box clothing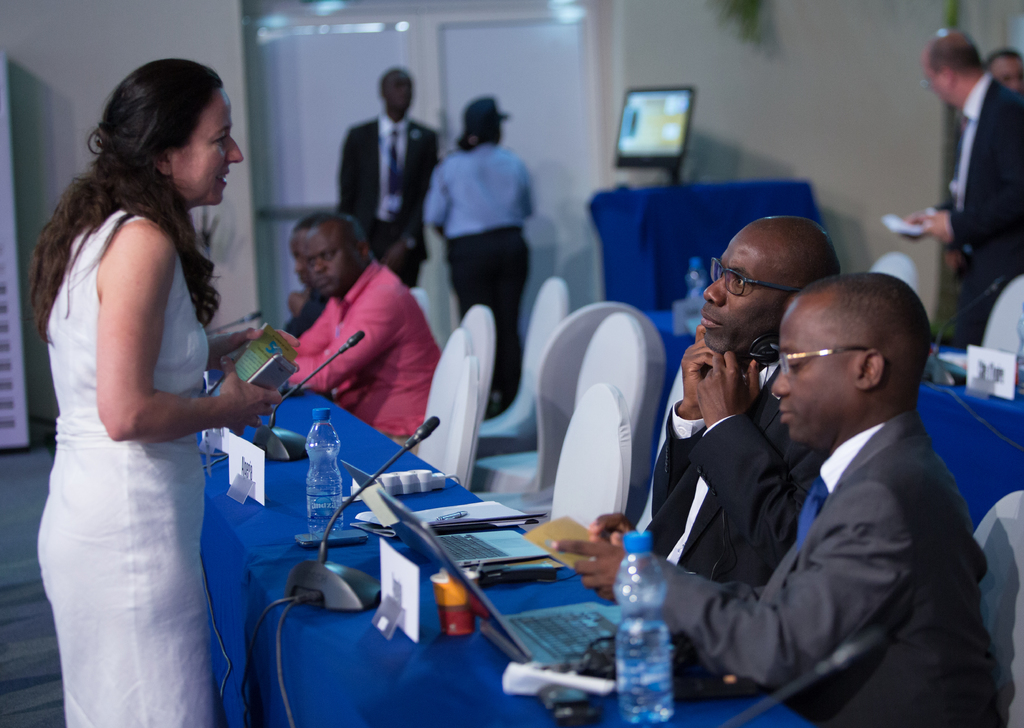
l=634, t=364, r=826, b=569
